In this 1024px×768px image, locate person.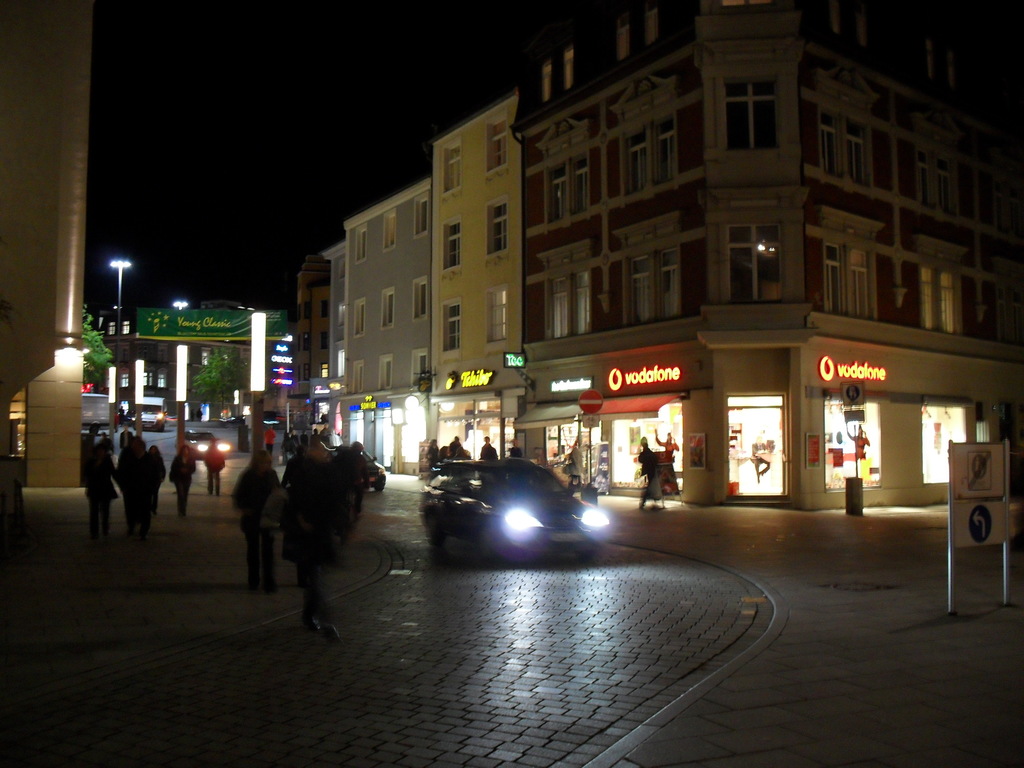
Bounding box: [x1=231, y1=442, x2=289, y2=600].
